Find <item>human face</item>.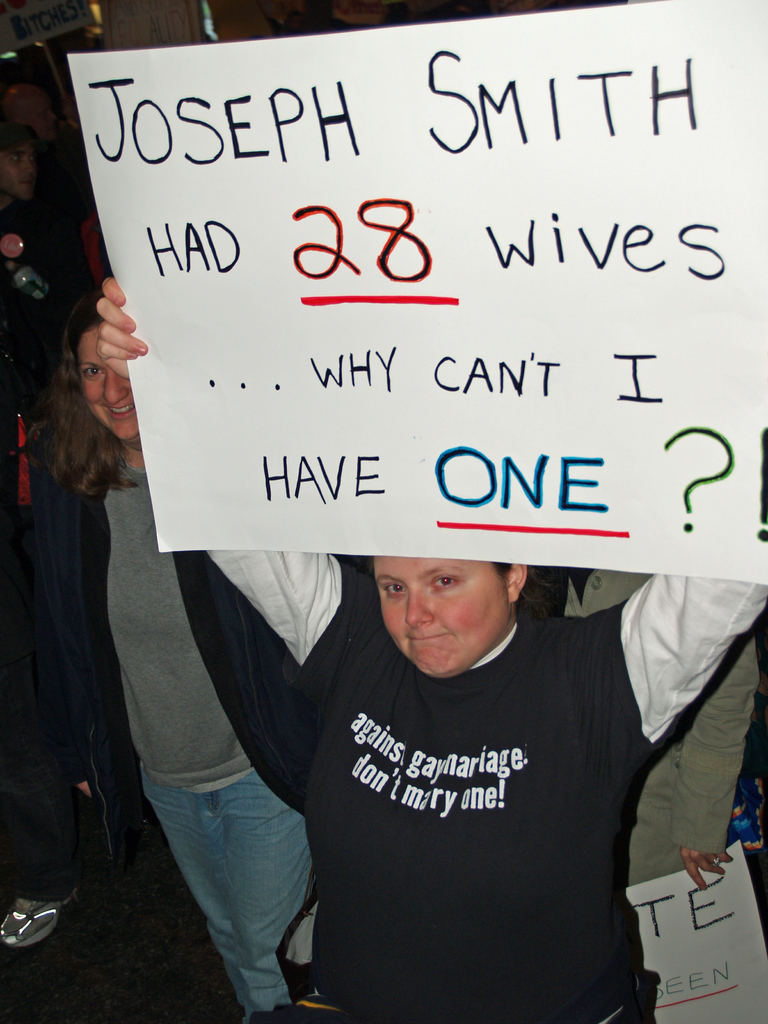
crop(383, 557, 504, 684).
